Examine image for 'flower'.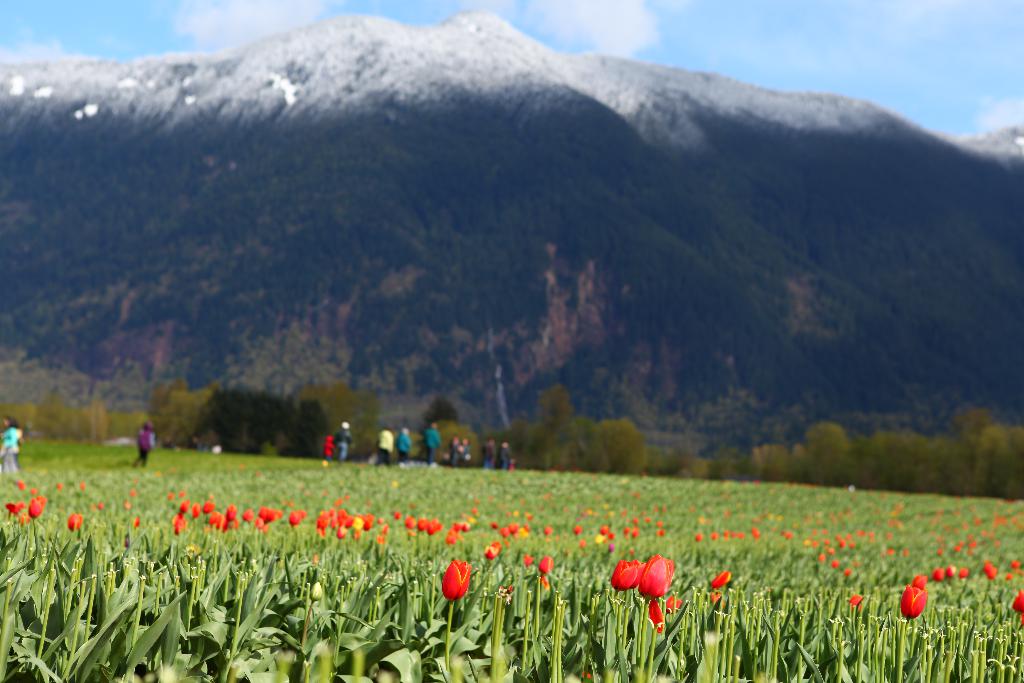
Examination result: (362,513,378,532).
